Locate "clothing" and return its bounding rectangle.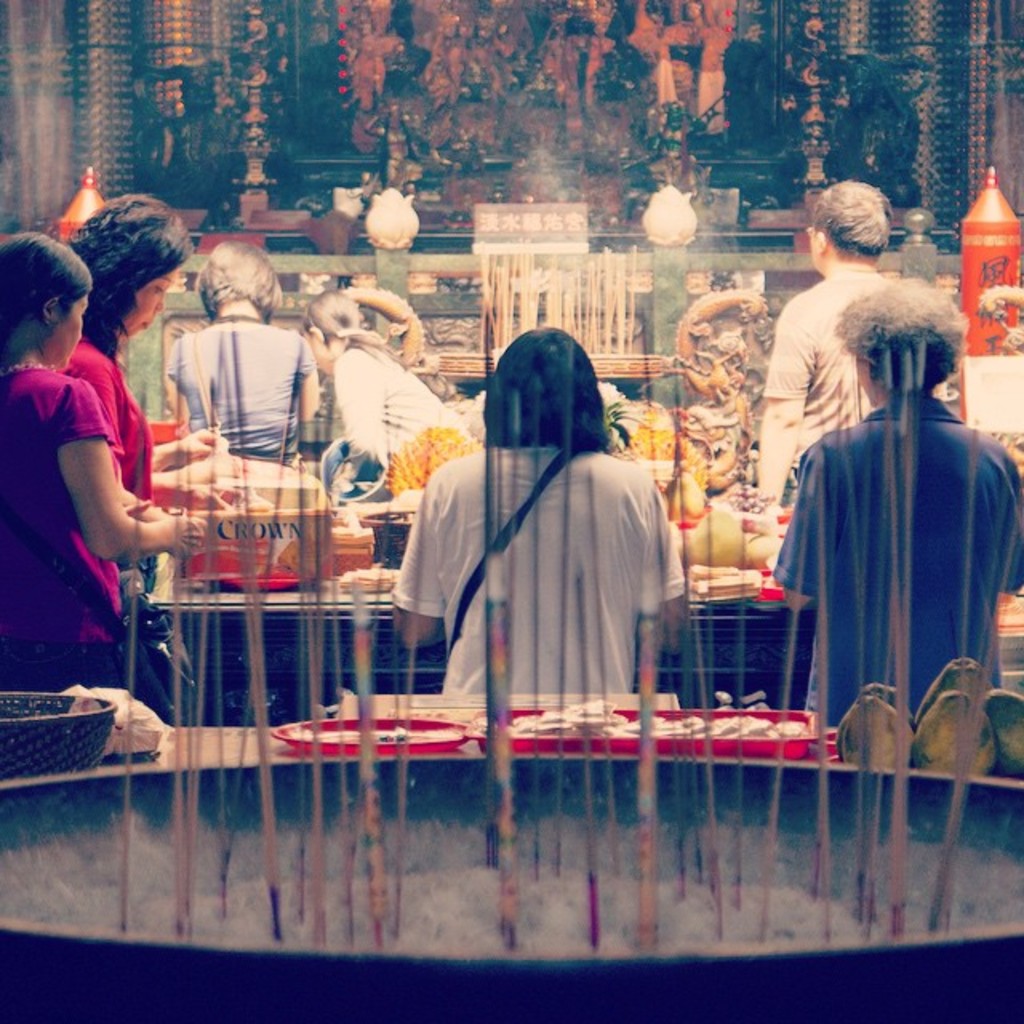
{"x1": 46, "y1": 315, "x2": 163, "y2": 534}.
